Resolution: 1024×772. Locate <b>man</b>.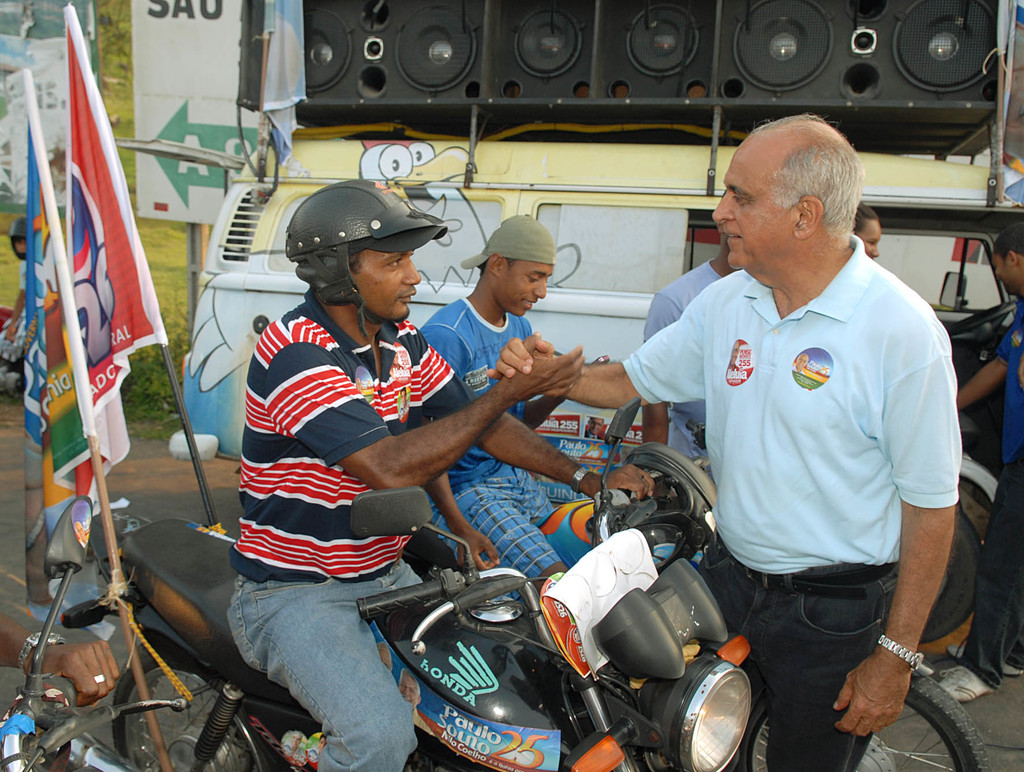
select_region(630, 230, 741, 493).
